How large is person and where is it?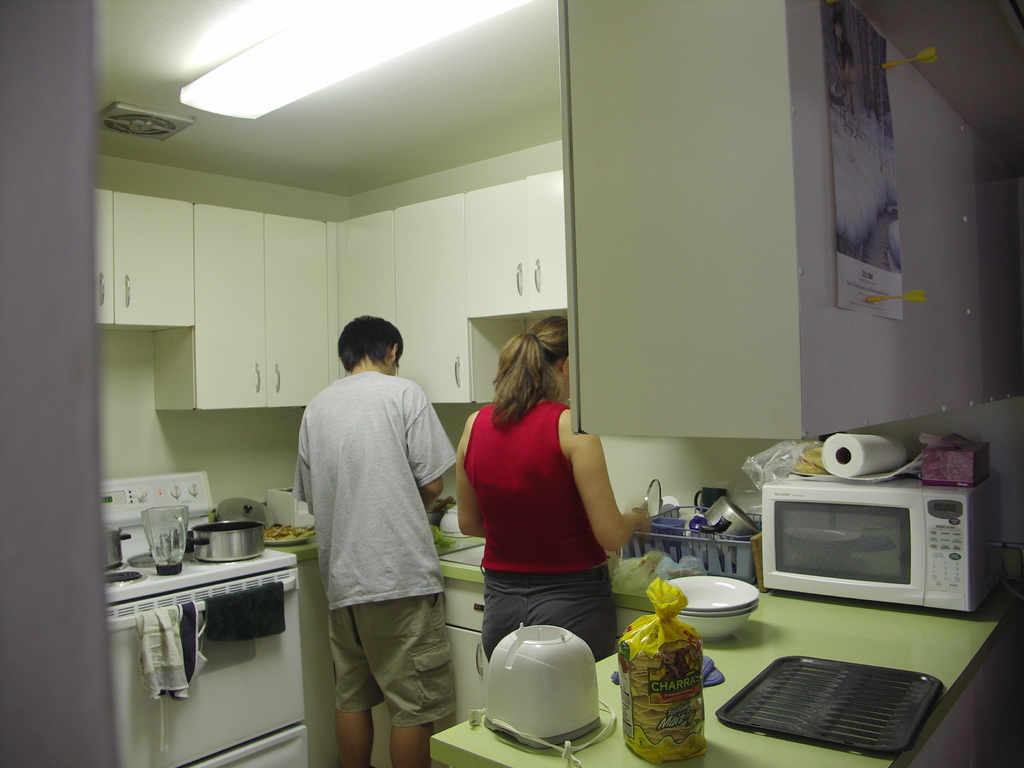
Bounding box: 285,287,460,766.
